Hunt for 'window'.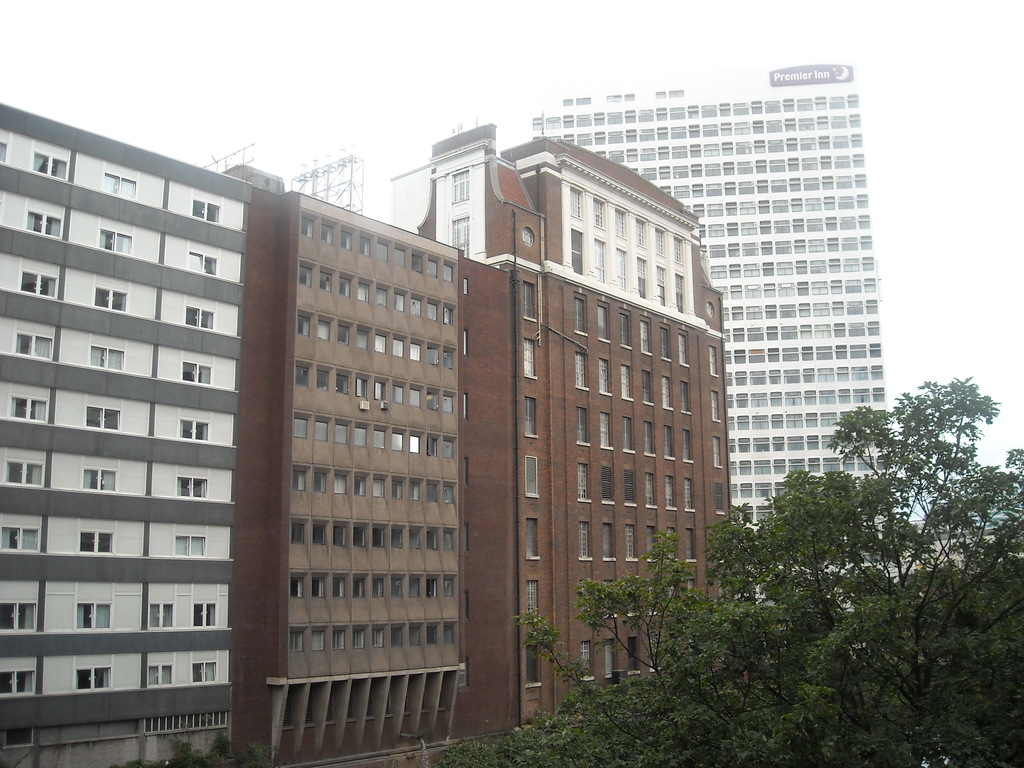
Hunted down at select_region(445, 307, 451, 324).
